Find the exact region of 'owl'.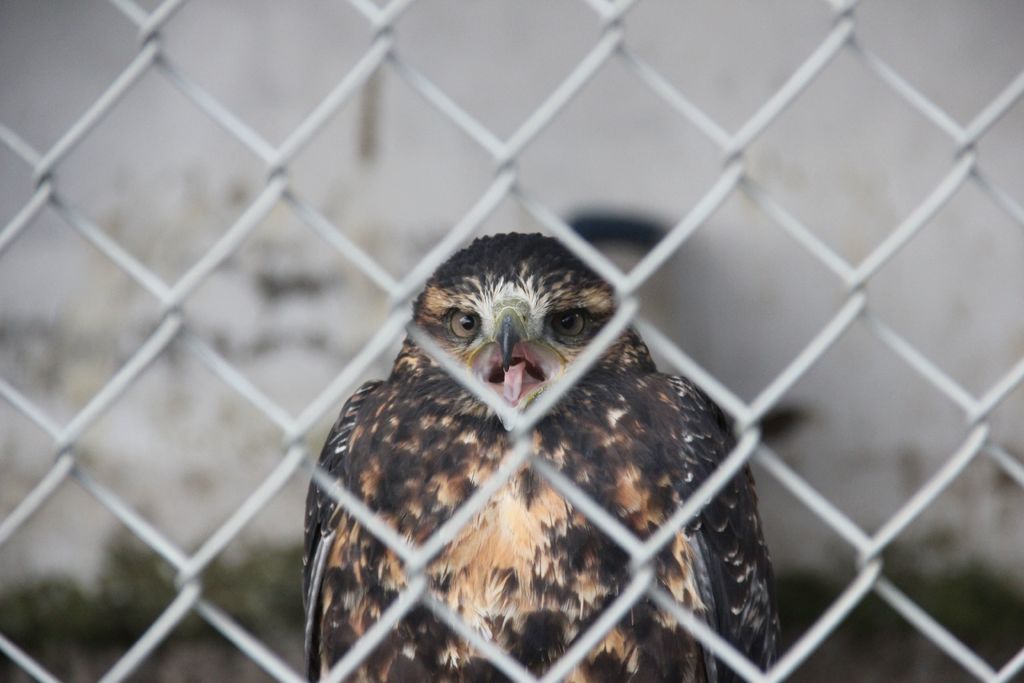
Exact region: select_region(295, 217, 788, 682).
